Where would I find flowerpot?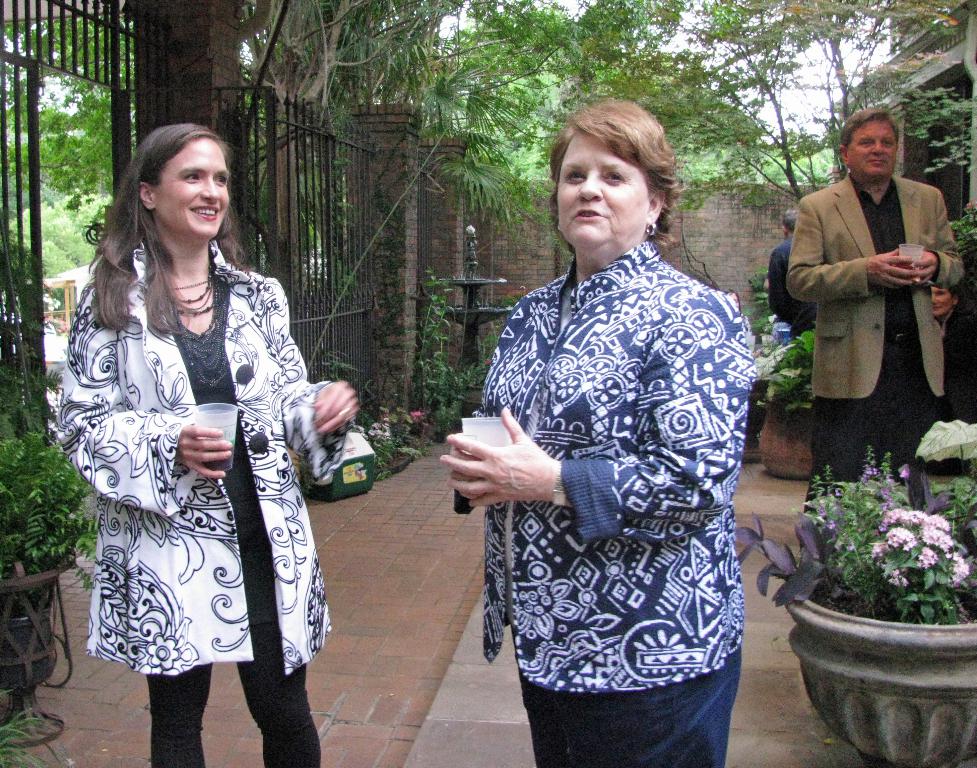
At x1=0 y1=610 x2=53 y2=691.
